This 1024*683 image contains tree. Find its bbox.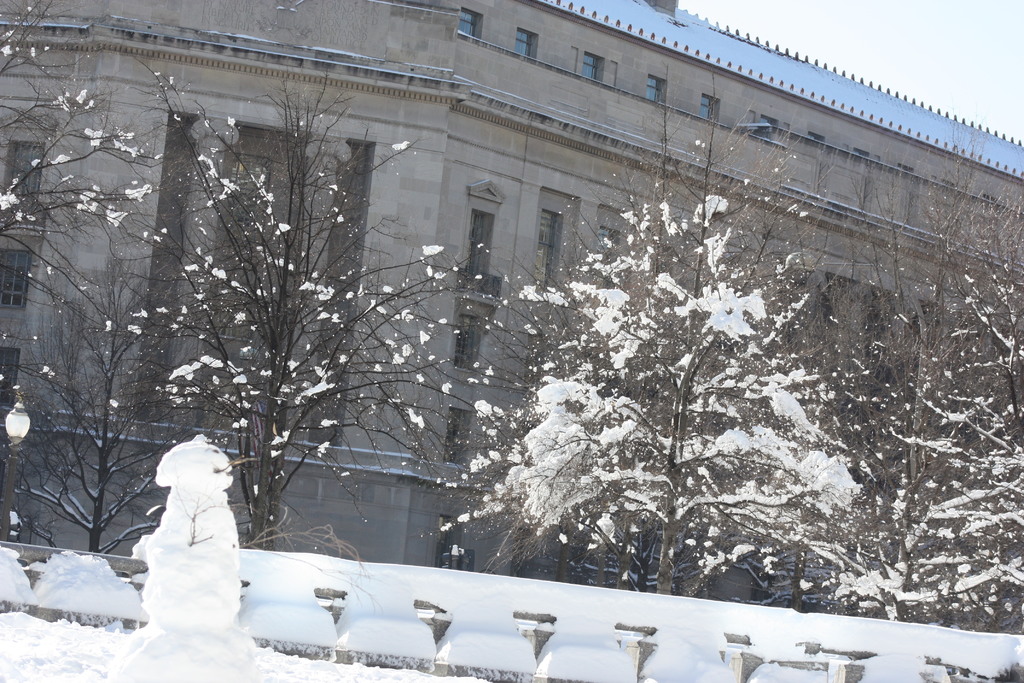
rect(0, 0, 189, 340).
